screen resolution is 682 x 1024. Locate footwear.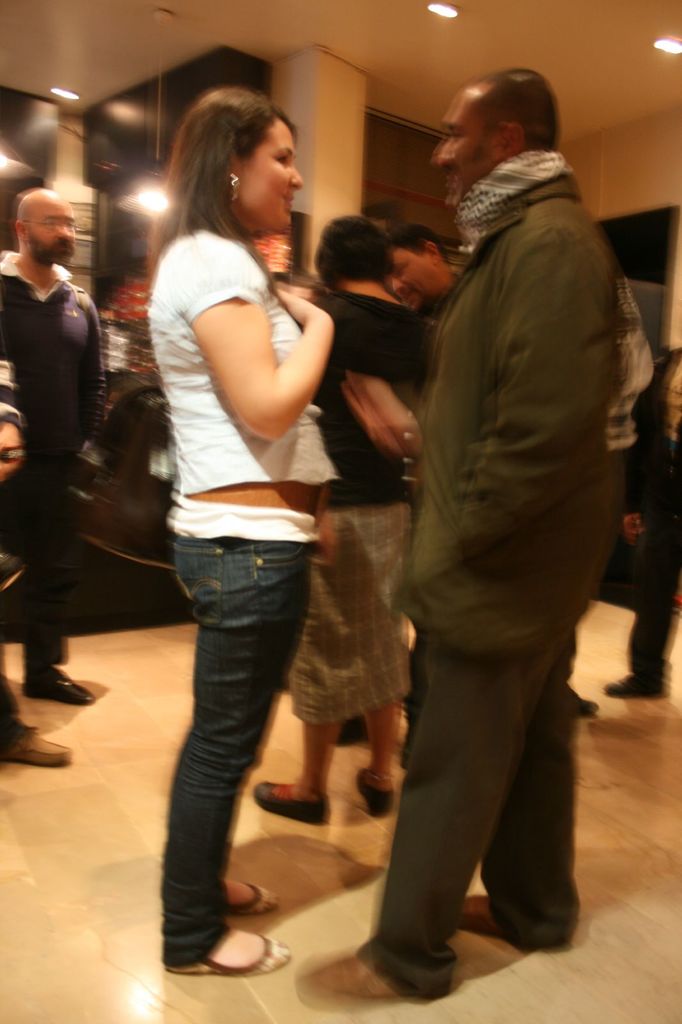
<box>224,874,282,920</box>.
